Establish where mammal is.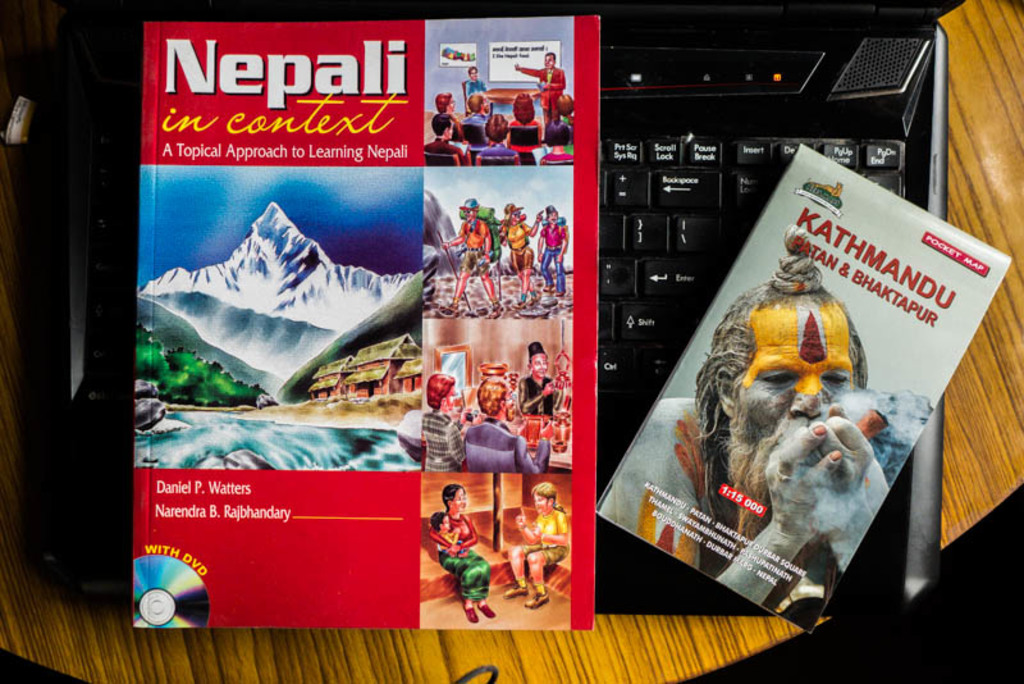
Established at x1=426 y1=510 x2=468 y2=557.
